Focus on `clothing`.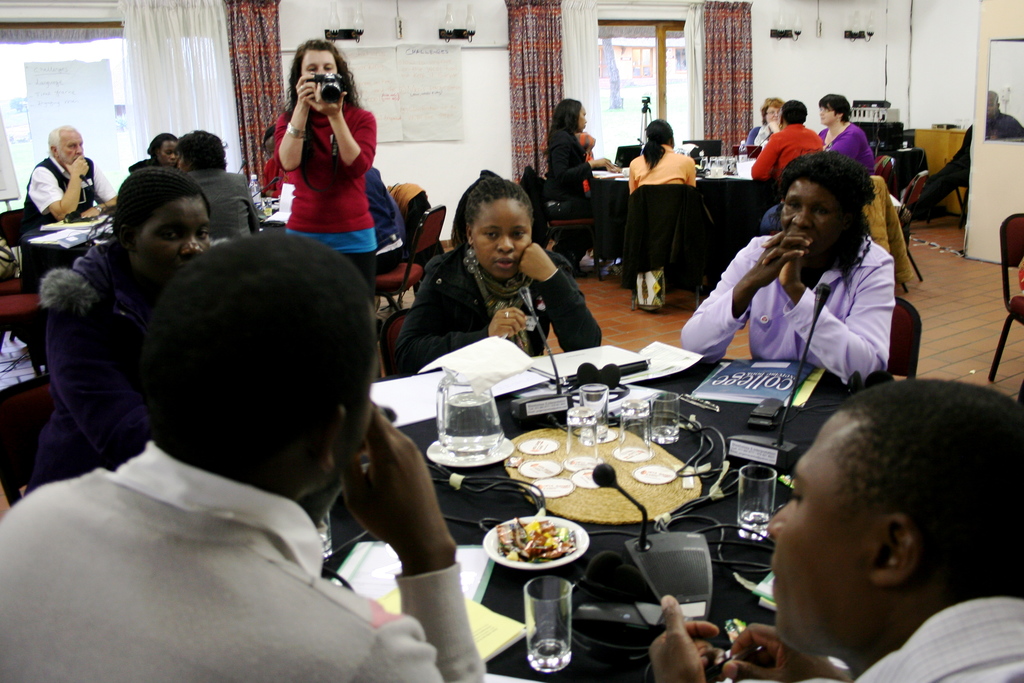
Focused at bbox=[540, 129, 594, 208].
